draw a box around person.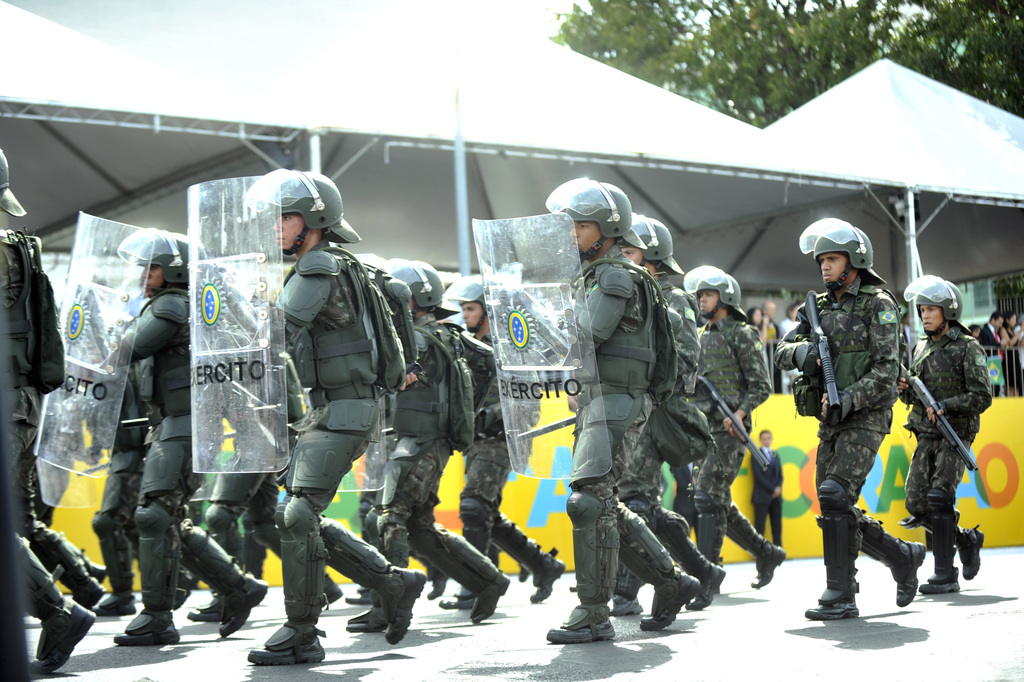
<bbox>966, 320, 993, 353</bbox>.
